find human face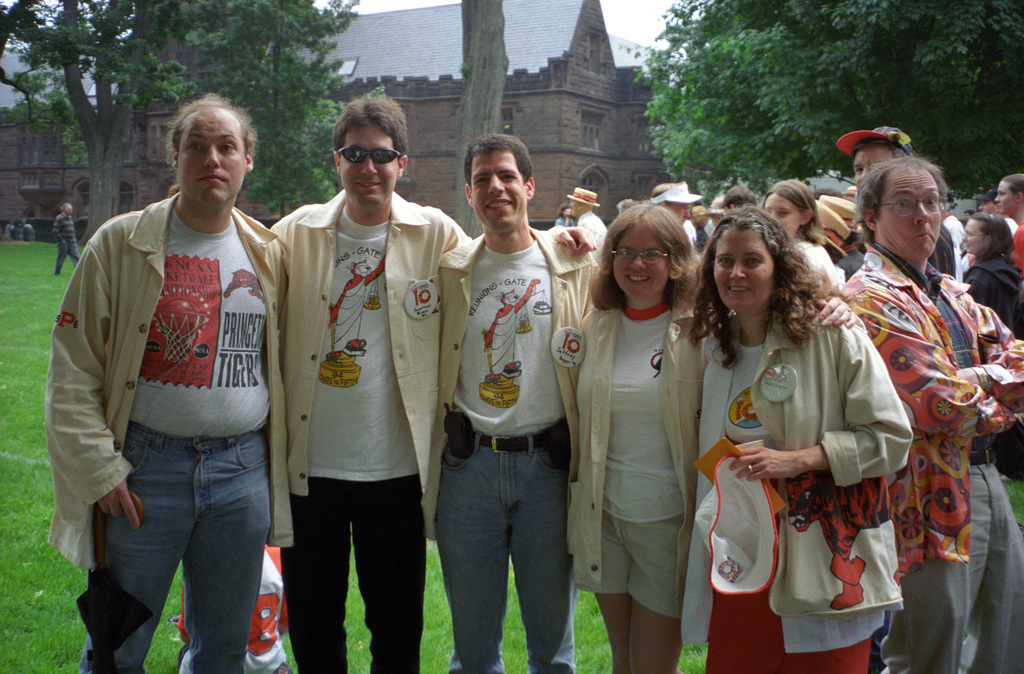
detection(766, 193, 806, 232)
